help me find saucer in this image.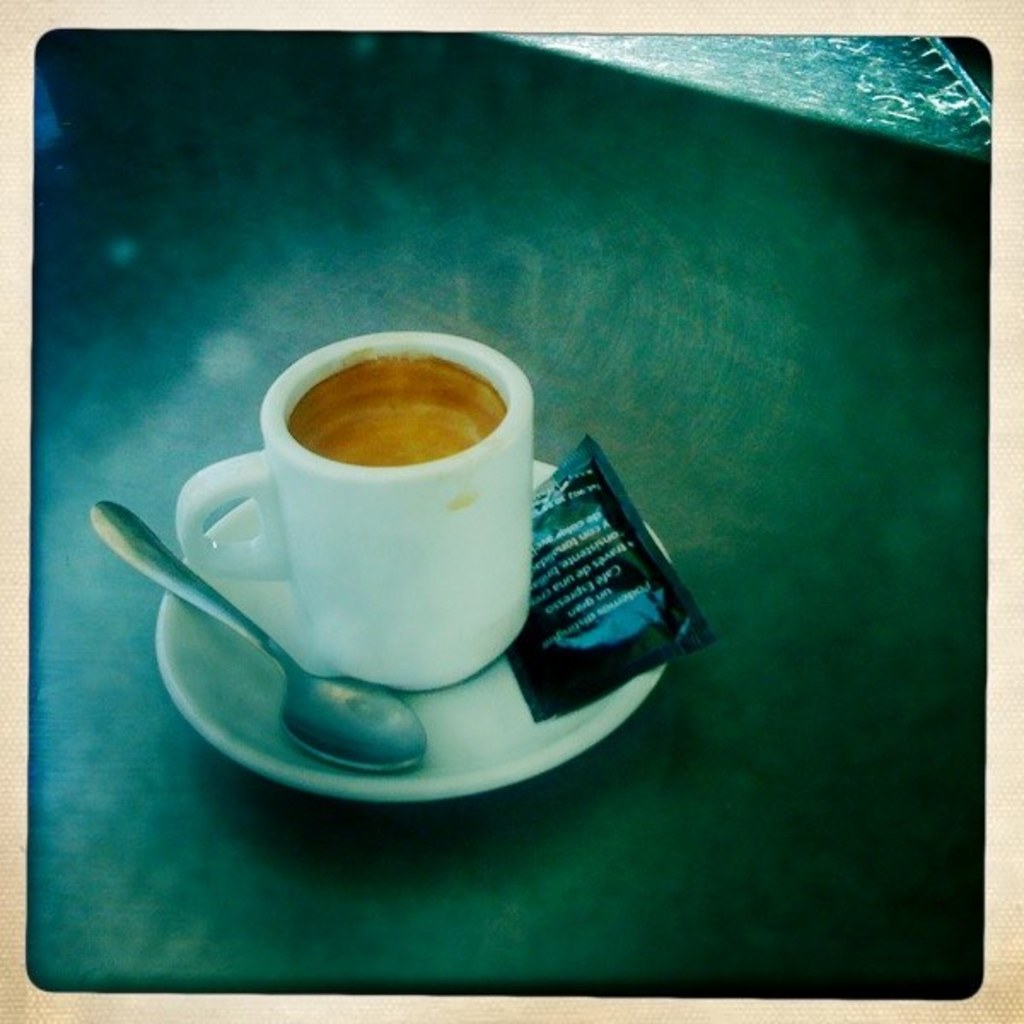
Found it: 150/459/667/802.
